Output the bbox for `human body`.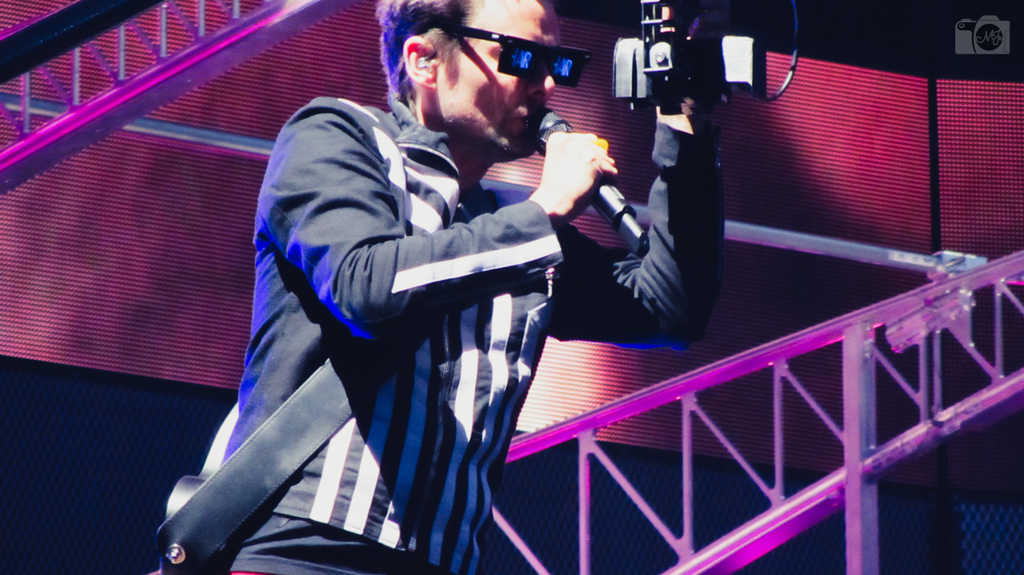
bbox(252, 0, 726, 574).
